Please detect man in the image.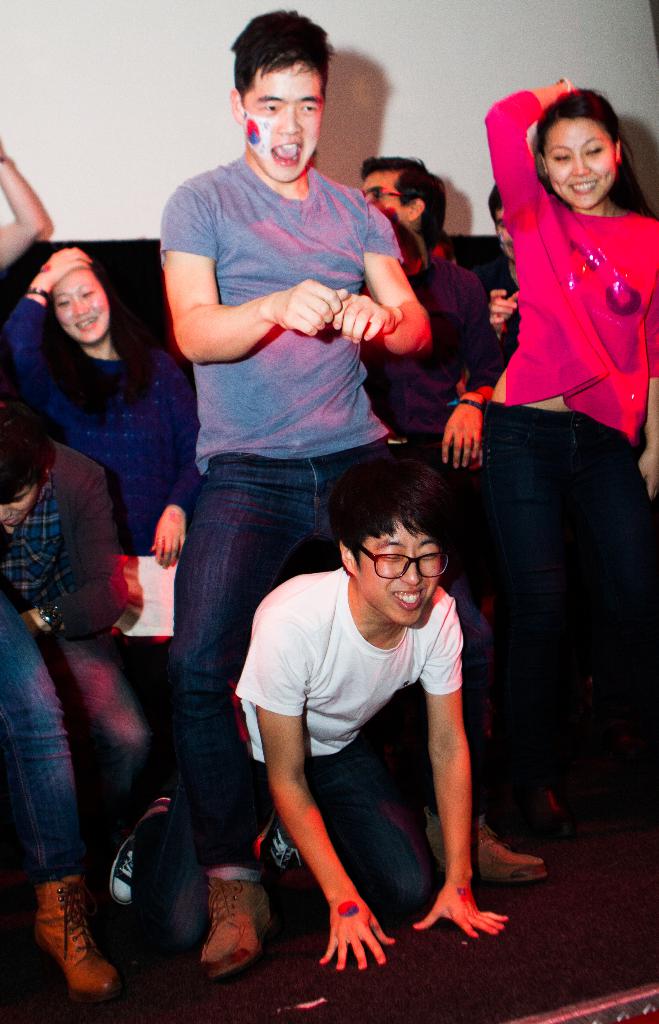
210:442:515:986.
